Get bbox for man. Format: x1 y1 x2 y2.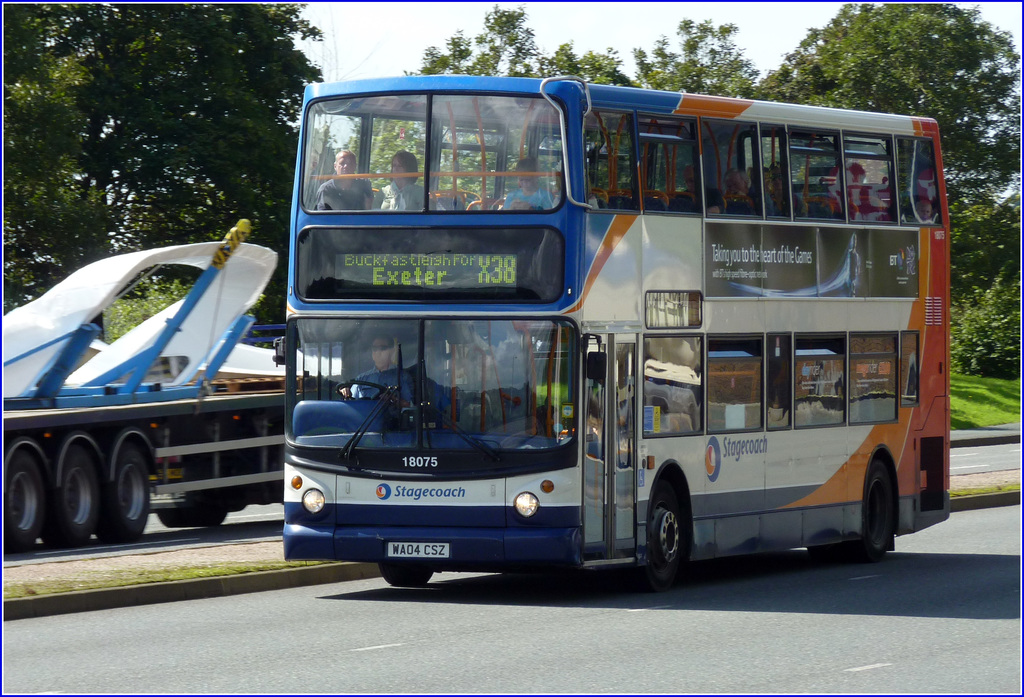
318 149 376 214.
